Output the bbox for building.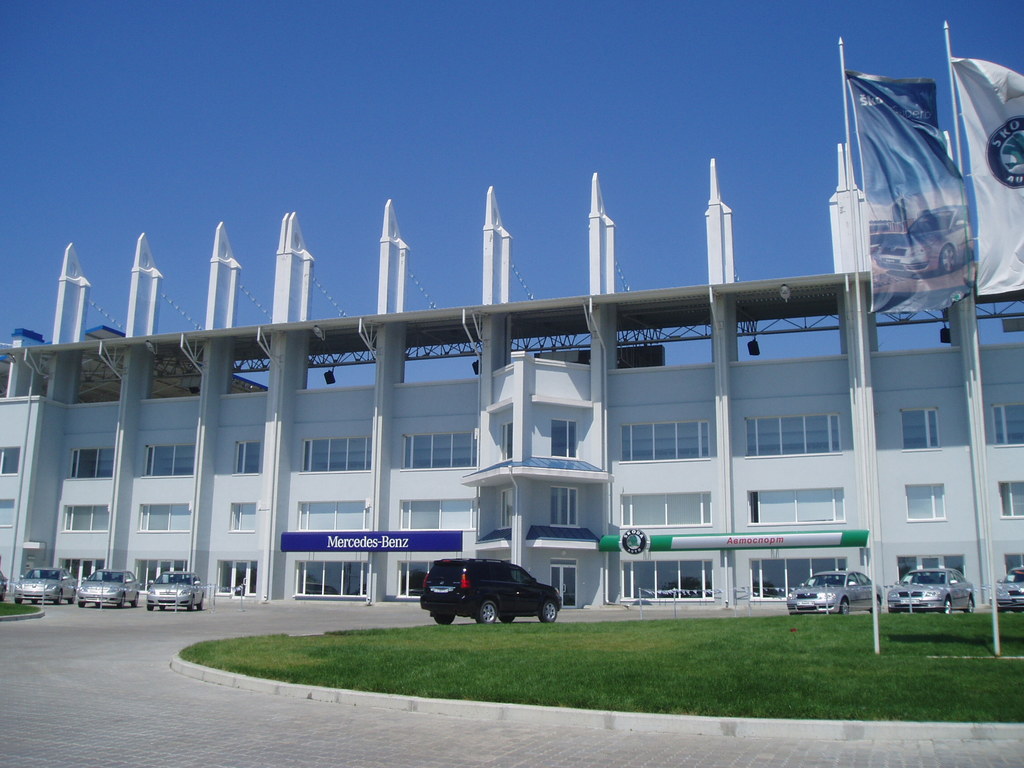
crop(0, 130, 1023, 602).
